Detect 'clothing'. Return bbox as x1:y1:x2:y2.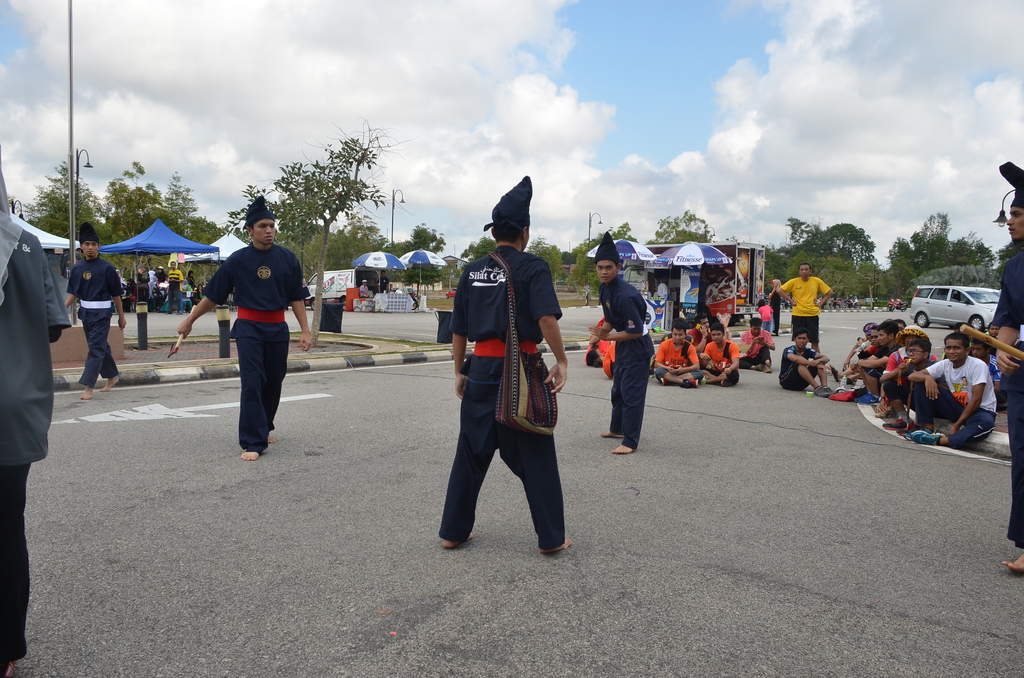
707:338:735:376.
